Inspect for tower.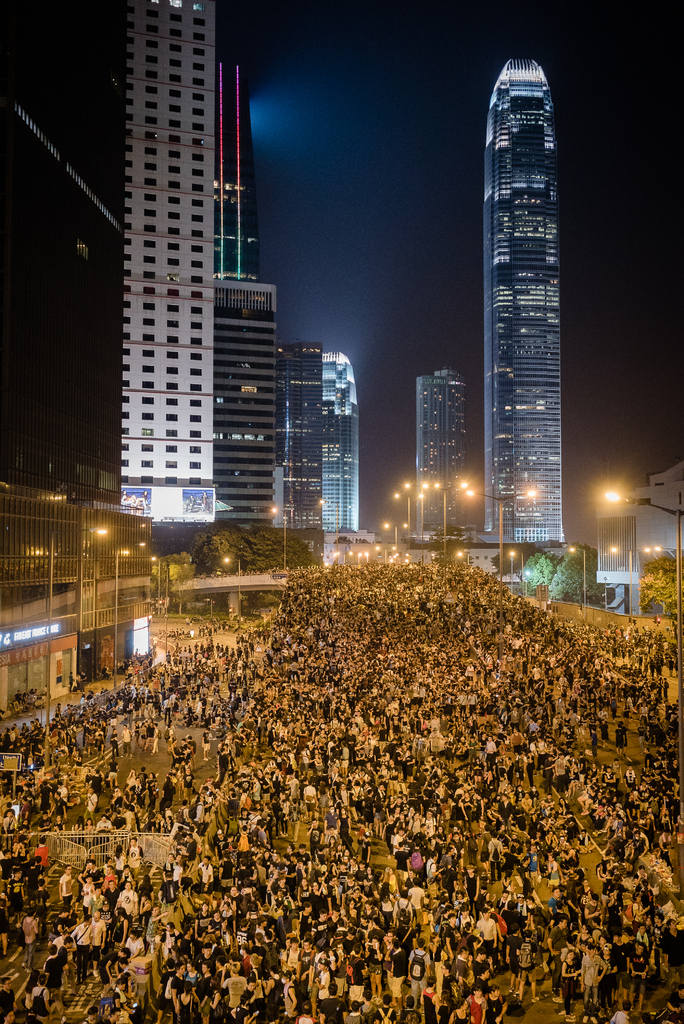
Inspection: {"x1": 87, "y1": 24, "x2": 320, "y2": 536}.
